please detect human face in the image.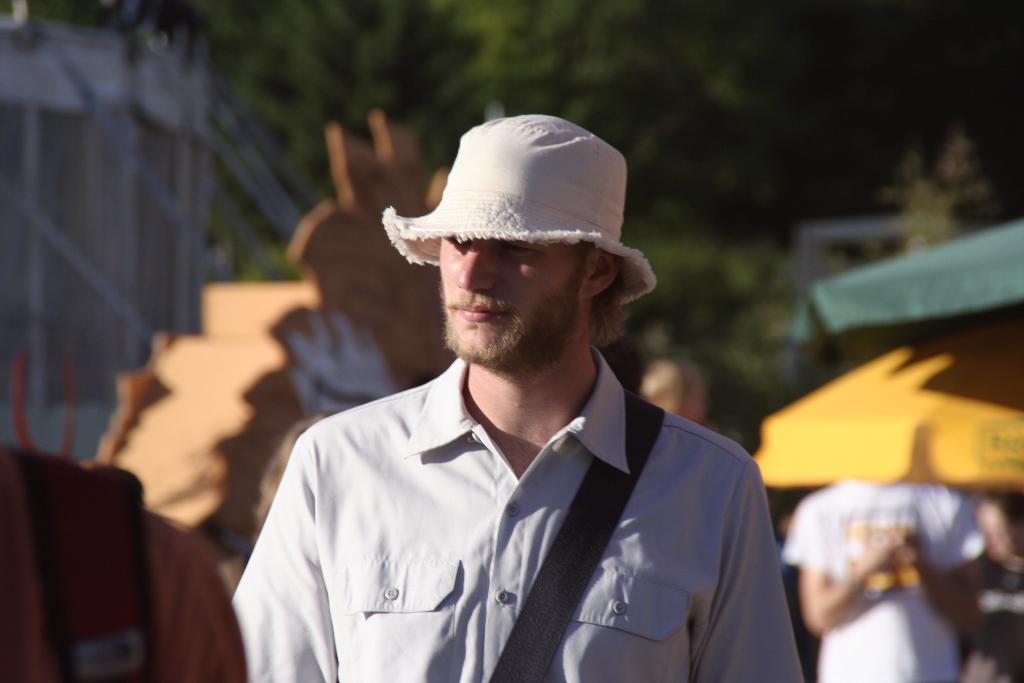
(440,238,580,365).
